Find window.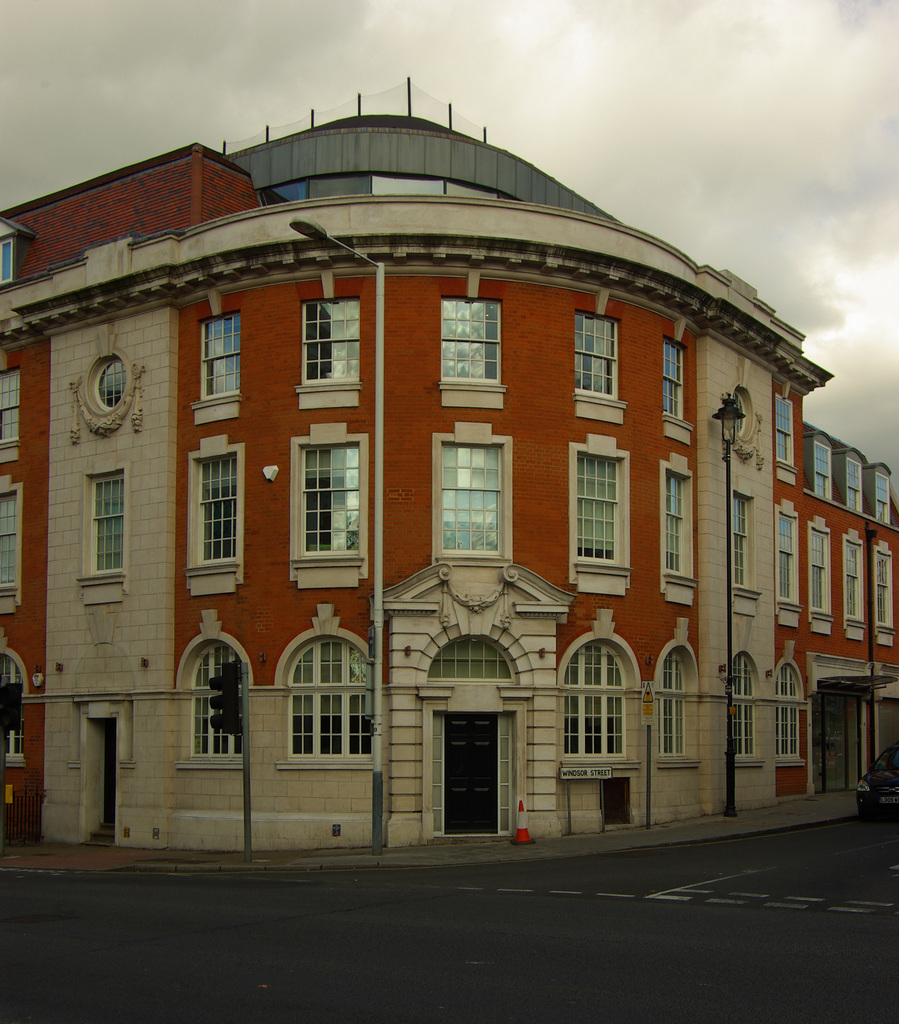
431, 435, 496, 555.
